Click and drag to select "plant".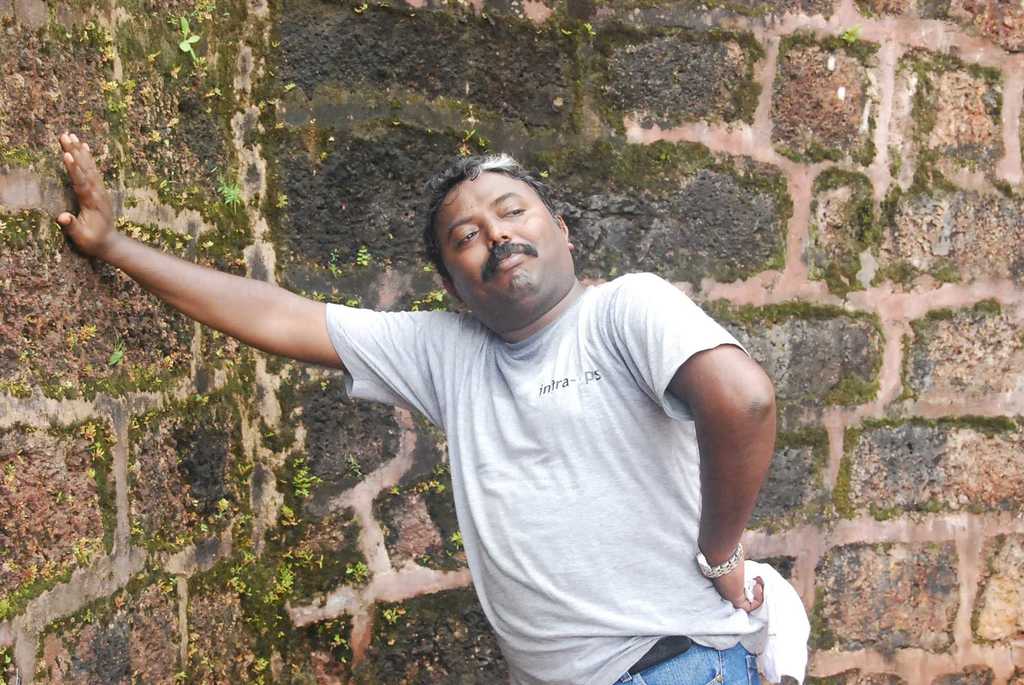
Selection: Rect(0, 379, 33, 398).
